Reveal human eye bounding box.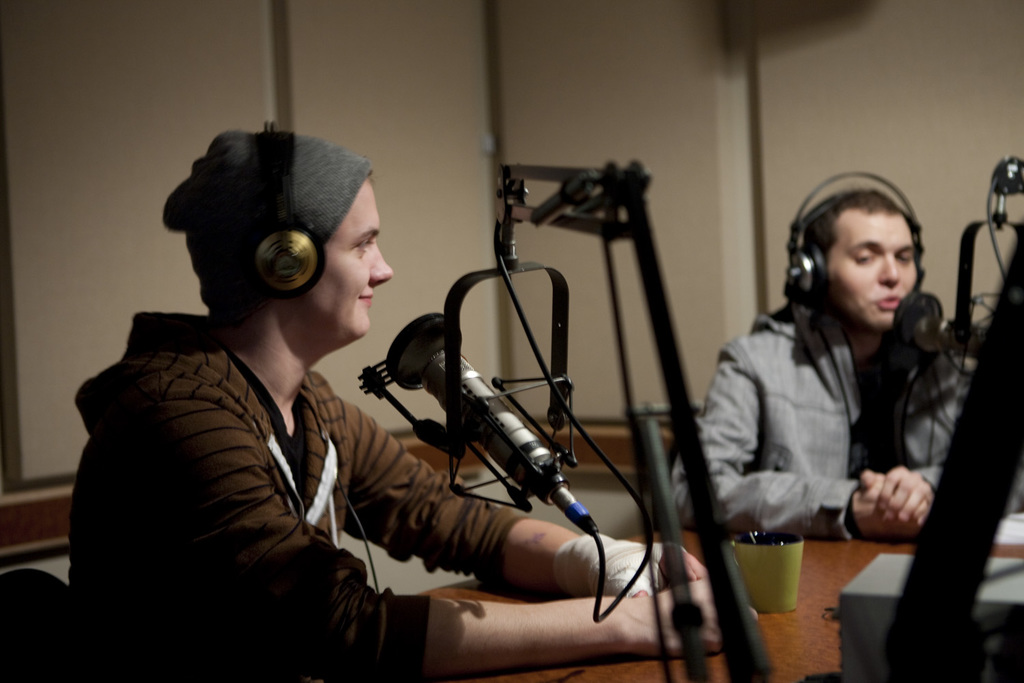
Revealed: x1=851, y1=246, x2=880, y2=268.
